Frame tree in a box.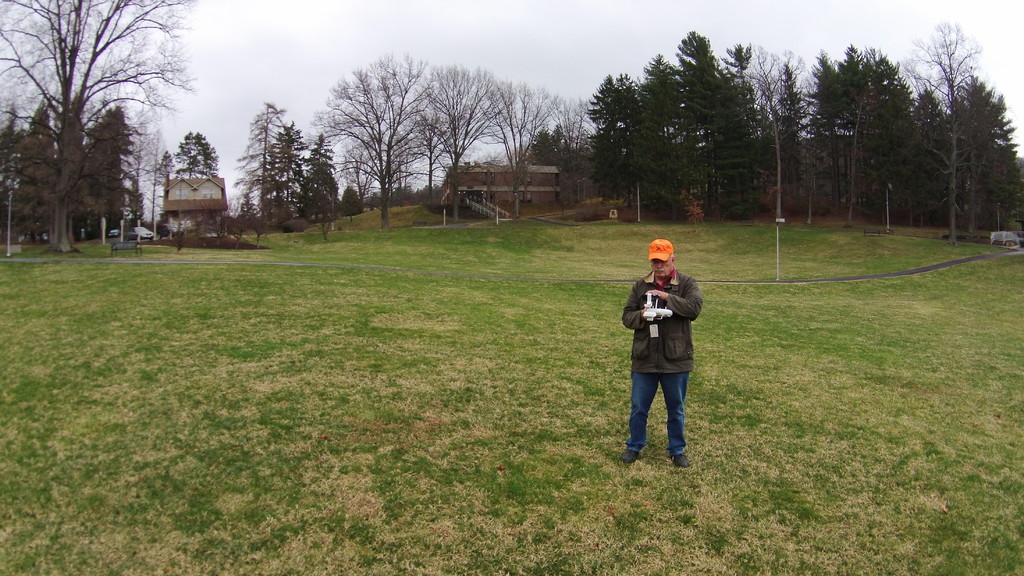
(left=480, top=87, right=566, bottom=206).
